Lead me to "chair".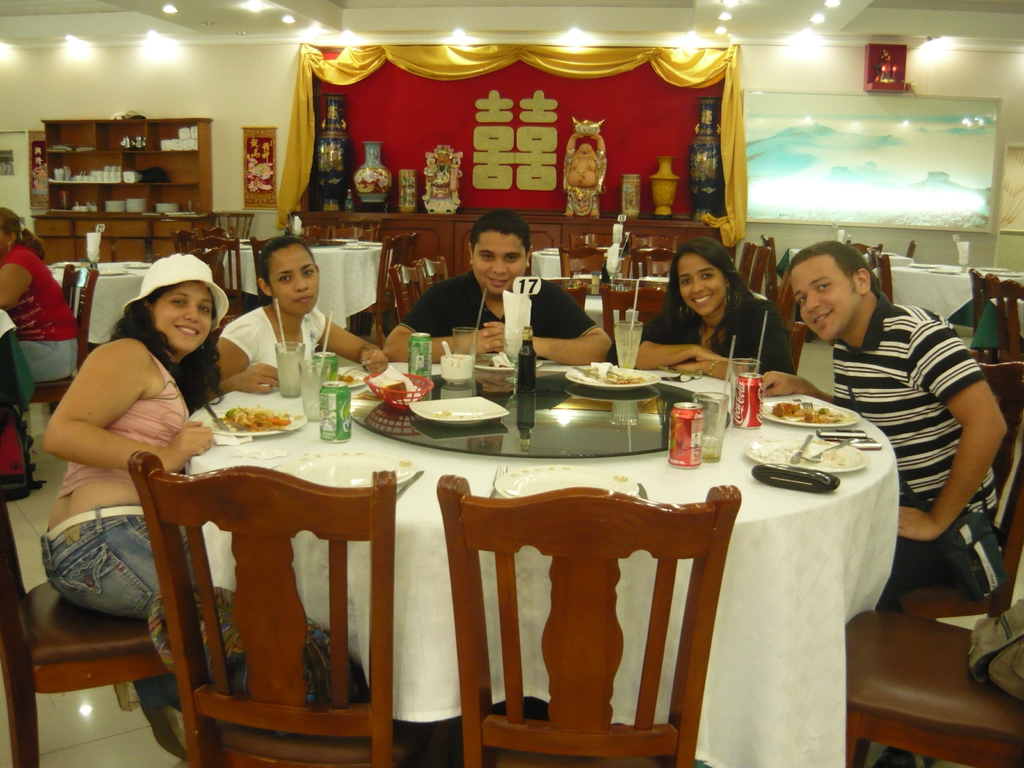
Lead to select_region(412, 252, 449, 287).
